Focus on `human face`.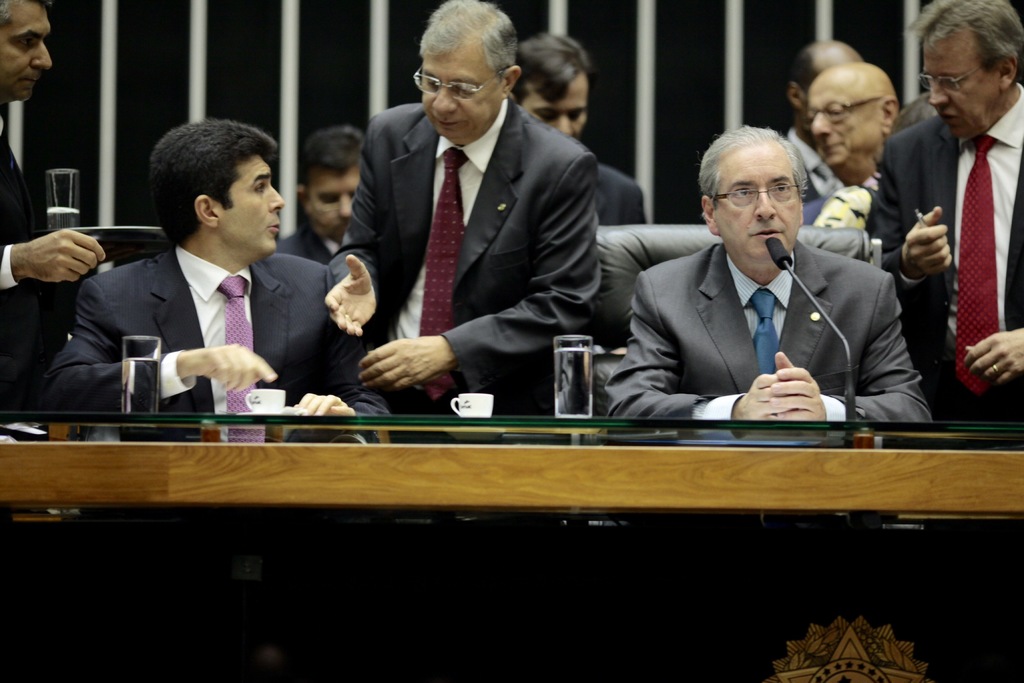
Focused at [x1=3, y1=0, x2=52, y2=103].
